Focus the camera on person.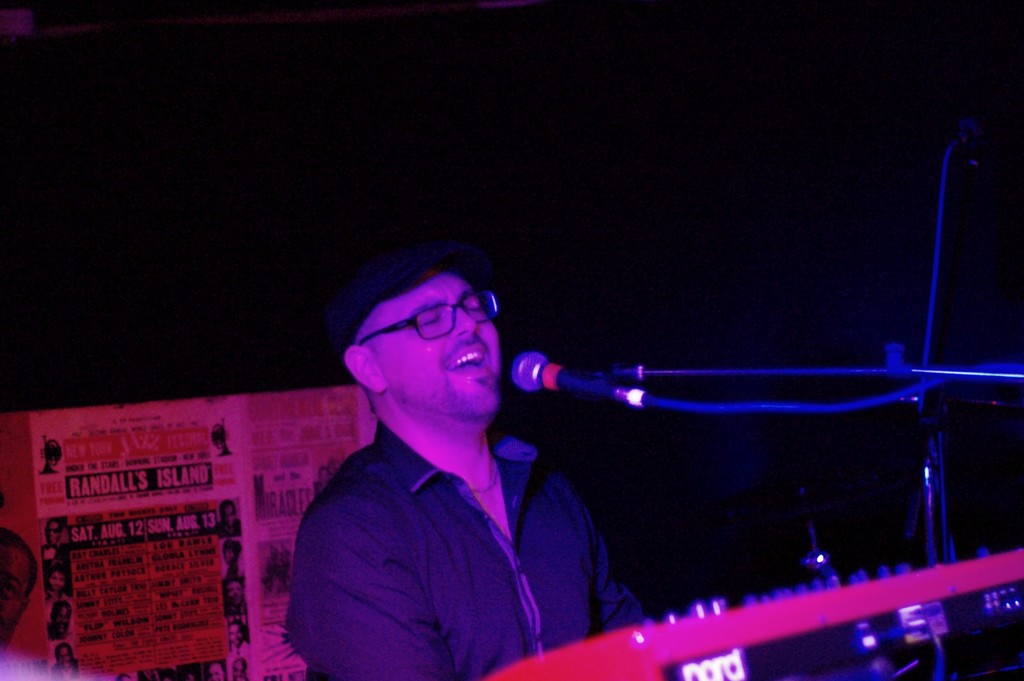
Focus region: detection(227, 621, 250, 649).
